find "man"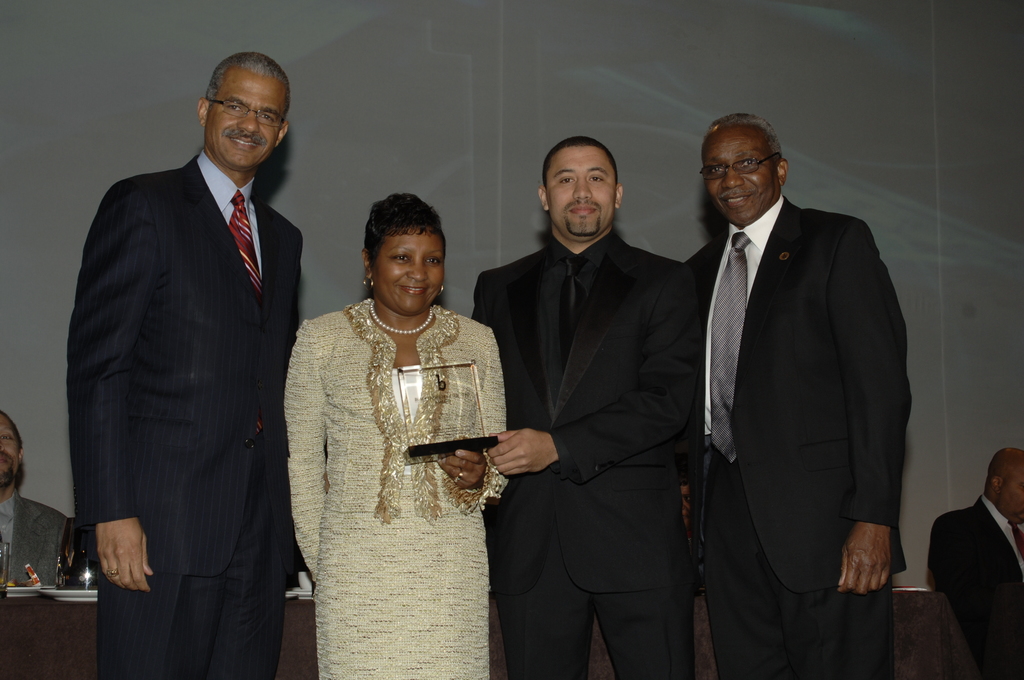
l=78, t=10, r=328, b=679
